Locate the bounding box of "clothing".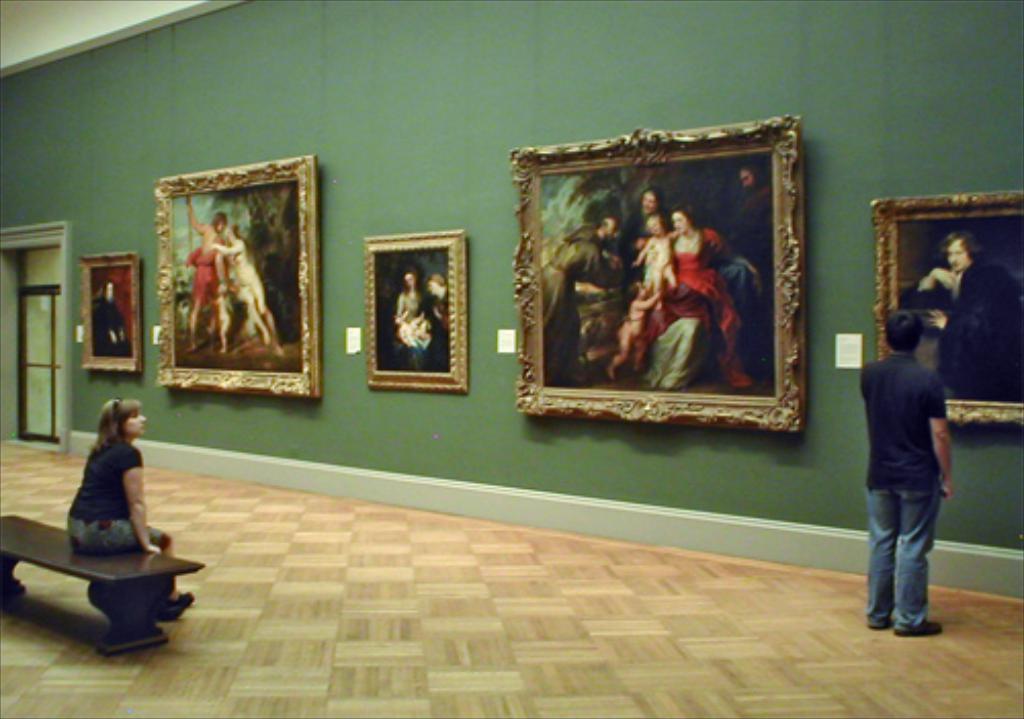
Bounding box: [left=180, top=238, right=233, bottom=356].
